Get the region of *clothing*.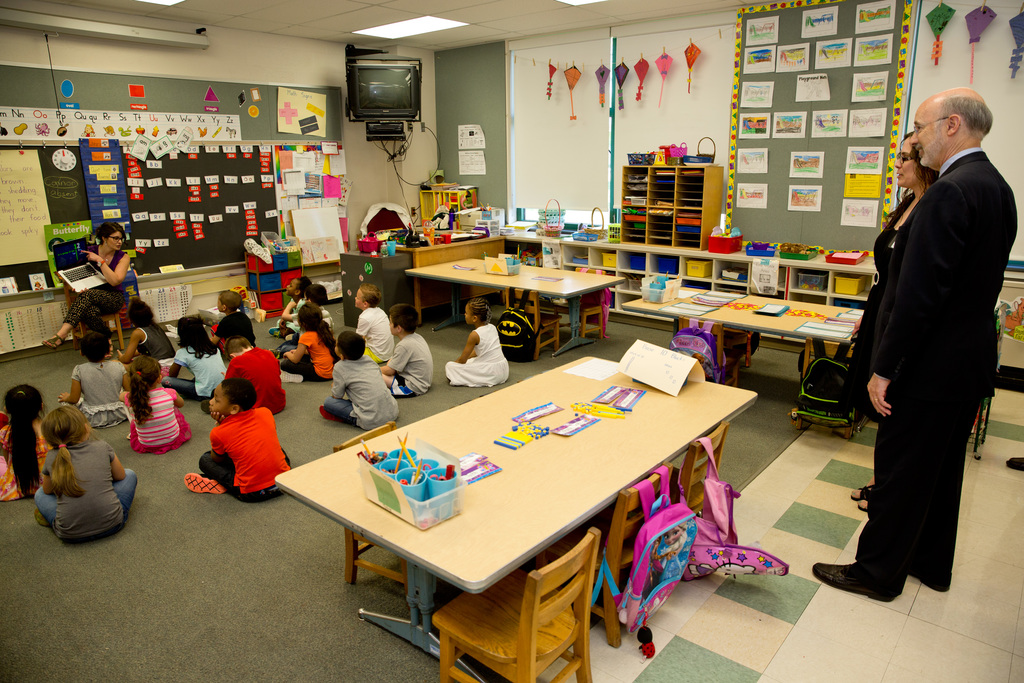
BBox(278, 282, 319, 329).
